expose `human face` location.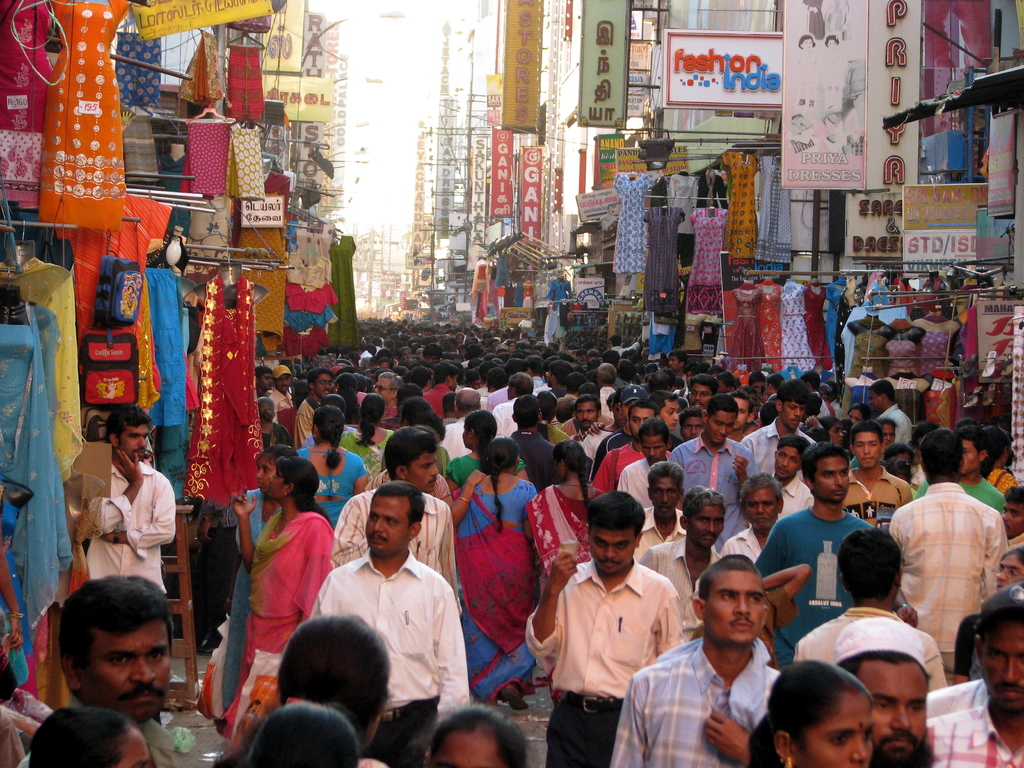
Exposed at 366,497,410,557.
